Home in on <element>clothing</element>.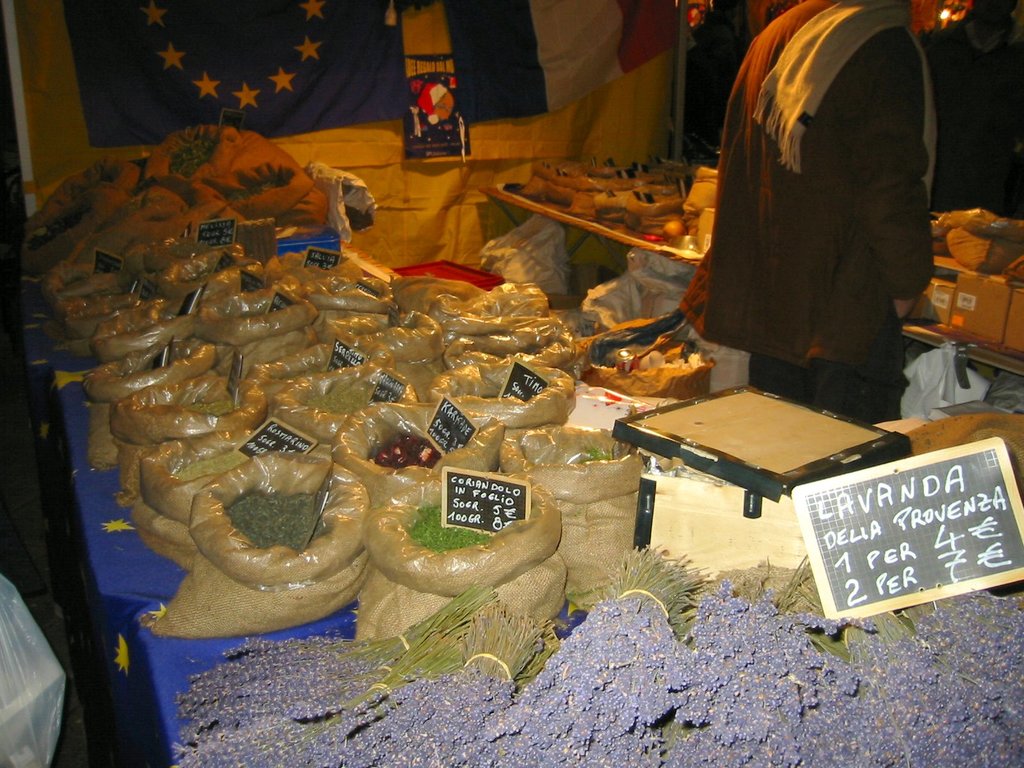
Homed in at l=678, t=0, r=937, b=429.
